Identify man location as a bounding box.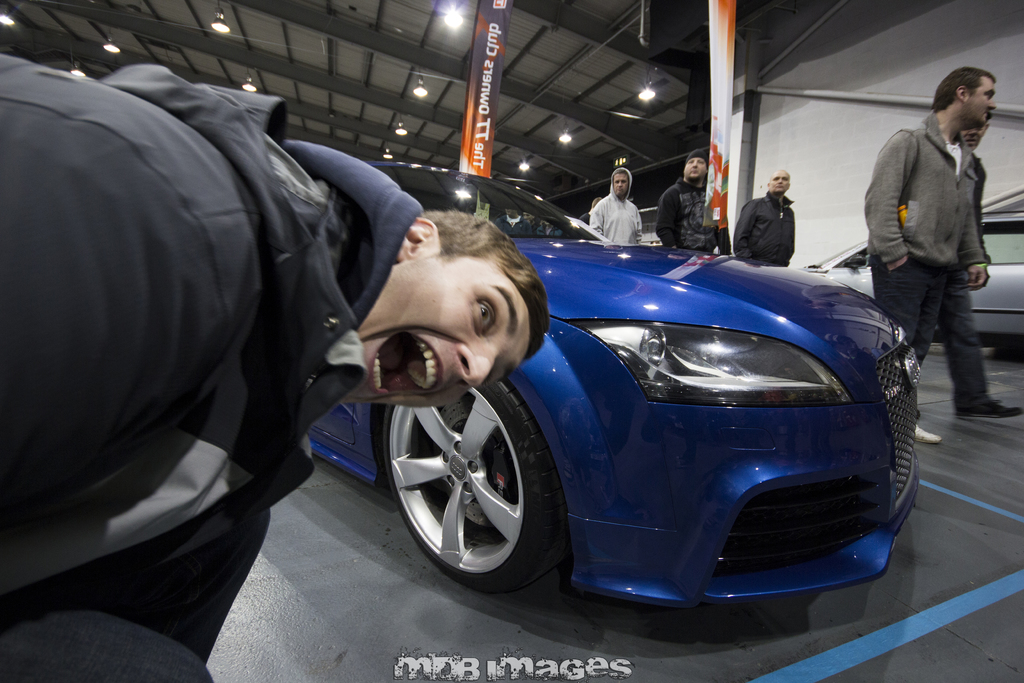
box=[593, 165, 641, 244].
